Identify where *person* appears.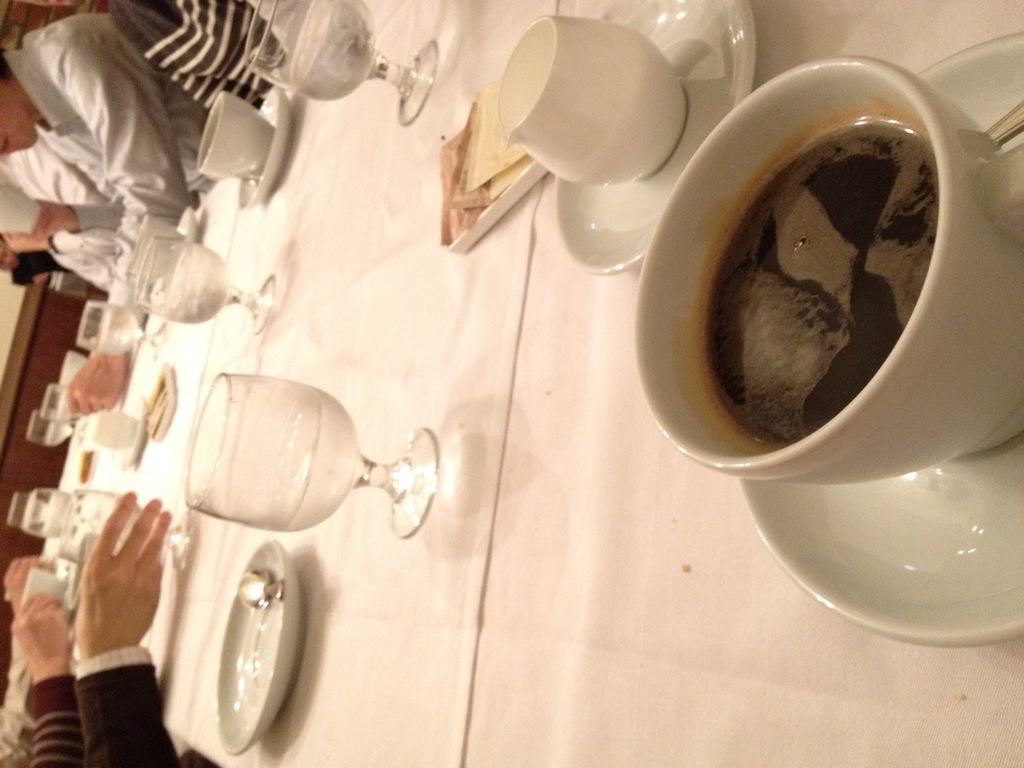
Appears at (x1=74, y1=490, x2=178, y2=767).
